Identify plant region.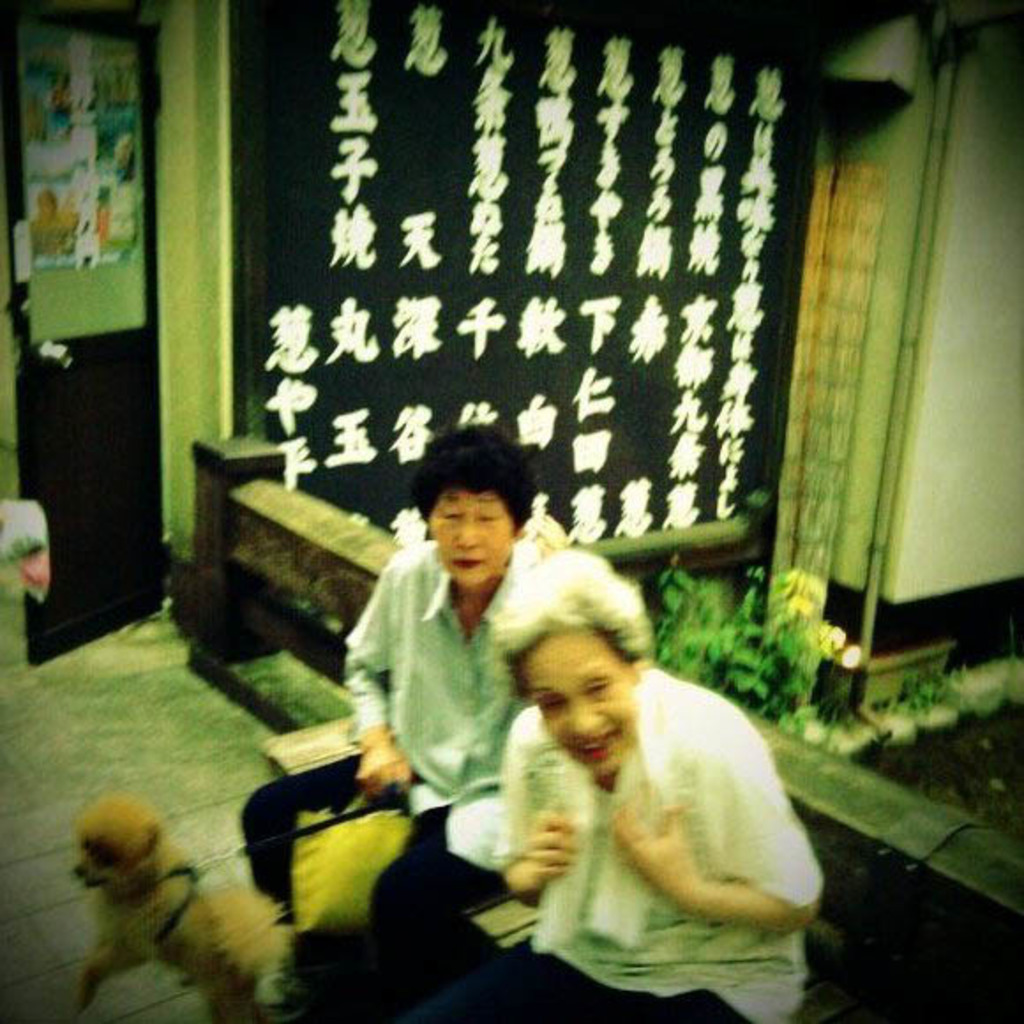
Region: {"left": 902, "top": 669, "right": 987, "bottom": 720}.
